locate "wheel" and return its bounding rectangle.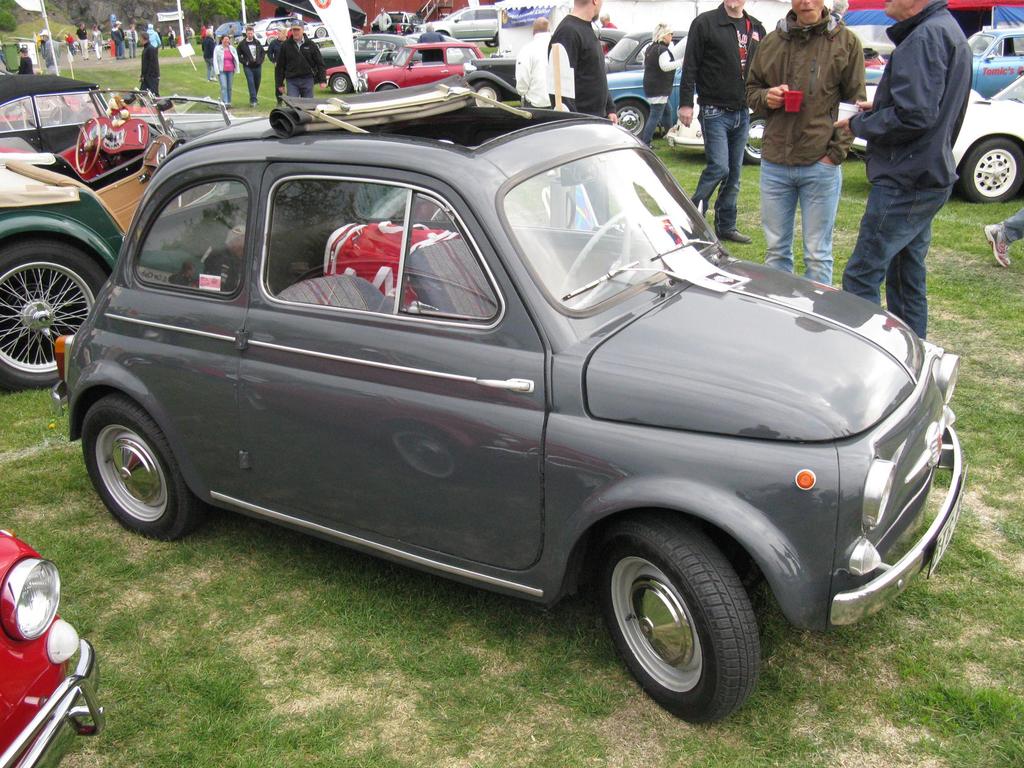
bbox=(73, 116, 102, 174).
